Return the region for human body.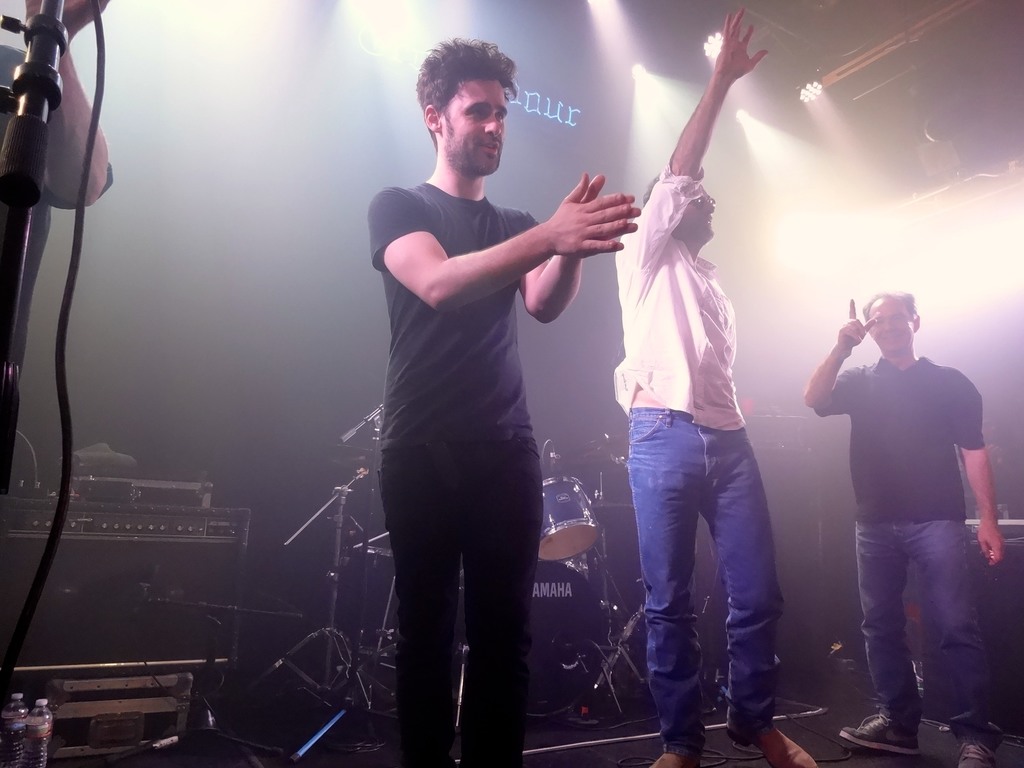
l=368, t=65, r=619, b=740.
